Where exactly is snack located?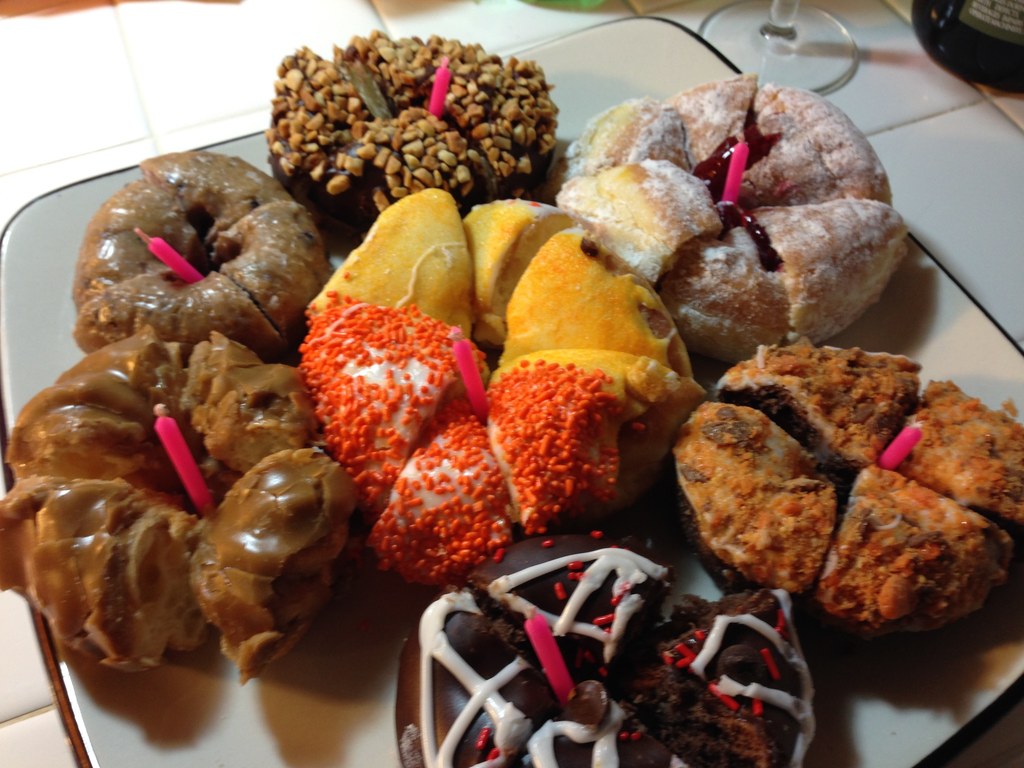
Its bounding box is box=[401, 527, 824, 765].
